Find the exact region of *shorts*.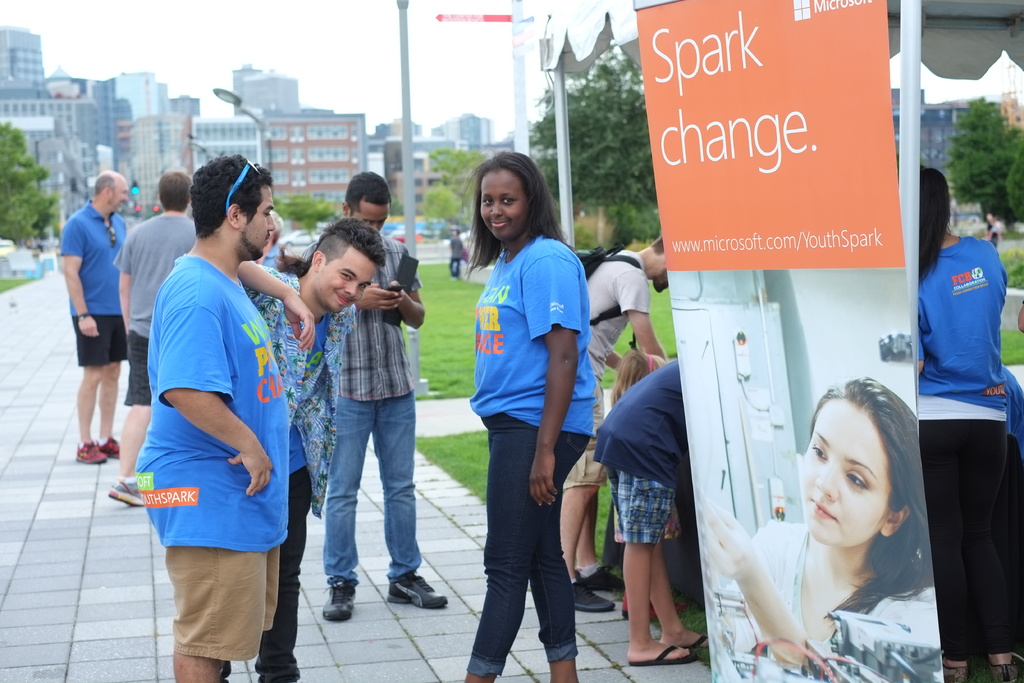
Exact region: region(563, 374, 607, 488).
